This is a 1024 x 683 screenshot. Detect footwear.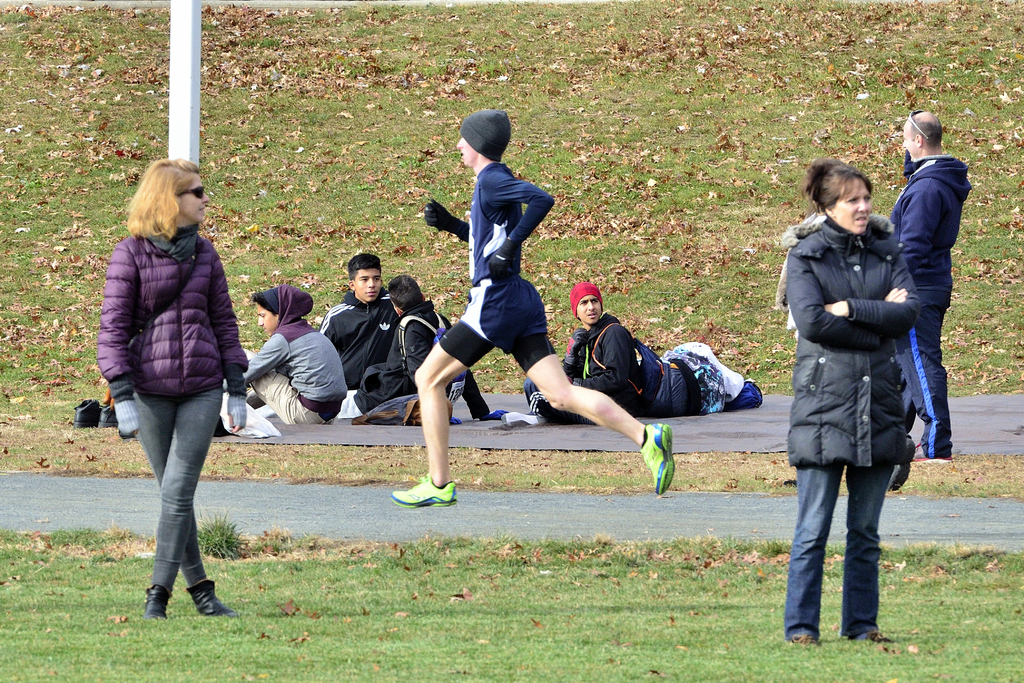
<region>96, 404, 113, 426</region>.
